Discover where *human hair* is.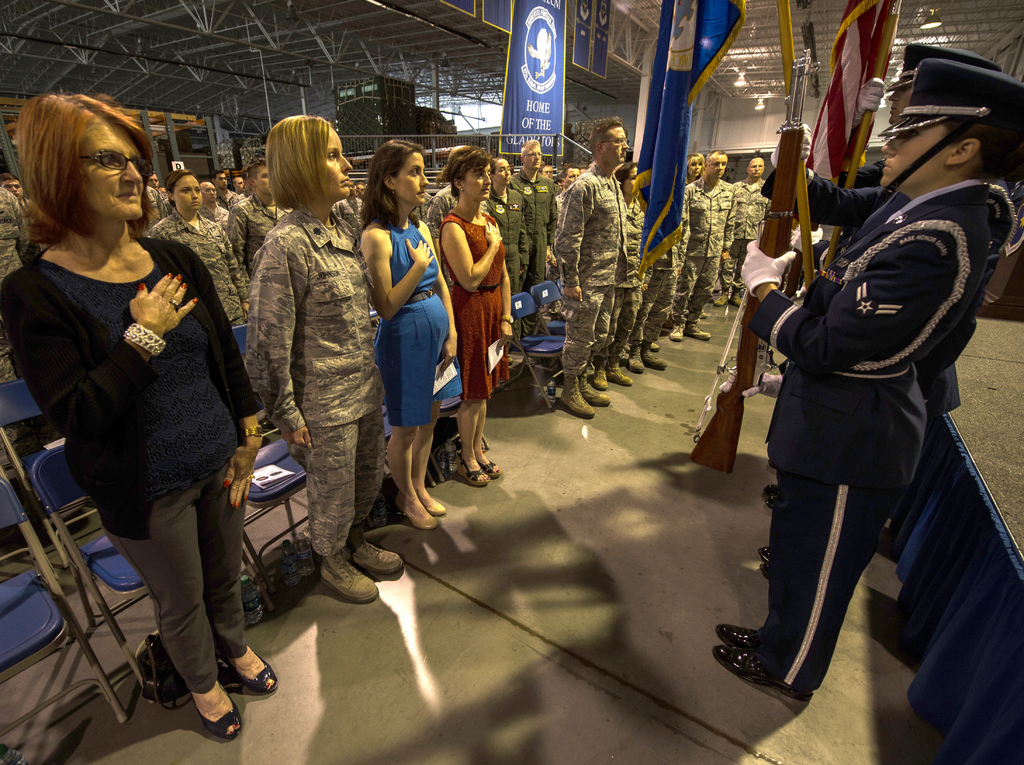
Discovered at <bbox>743, 154, 767, 167</bbox>.
